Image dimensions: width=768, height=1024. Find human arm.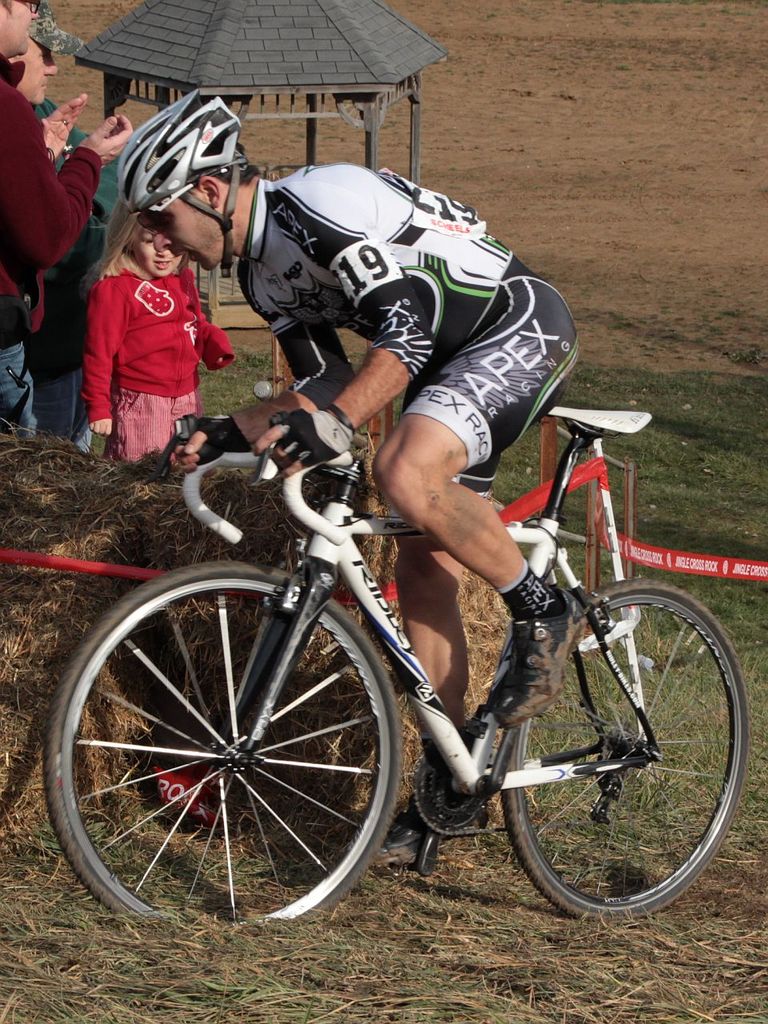
(left=145, top=301, right=338, bottom=459).
